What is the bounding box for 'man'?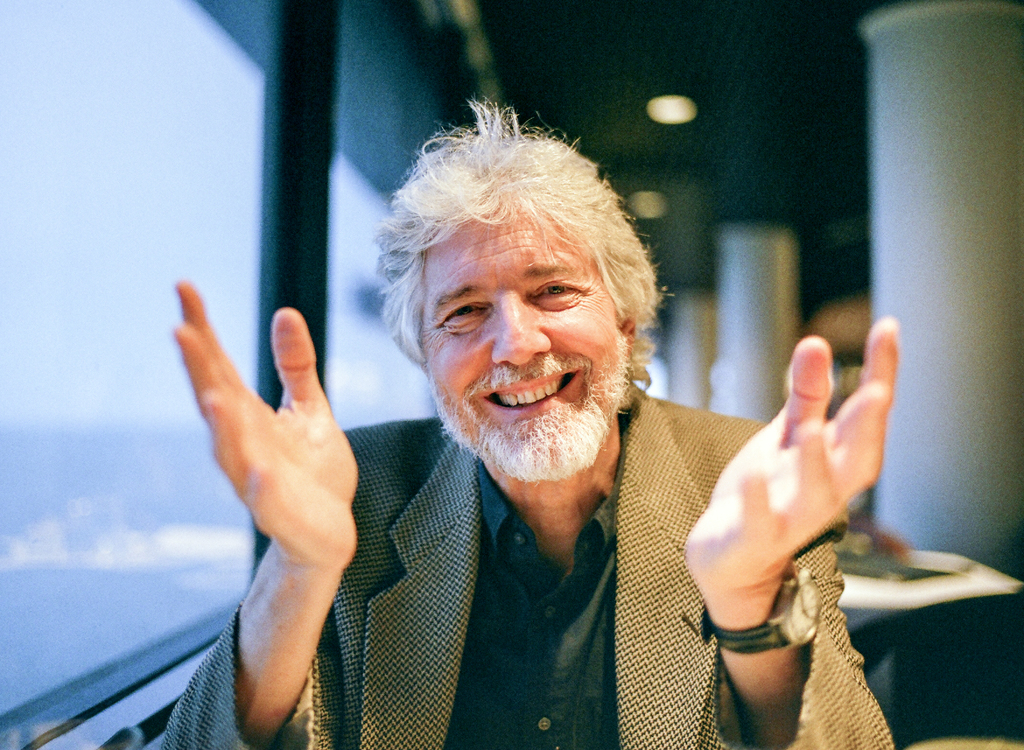
(172,94,900,749).
